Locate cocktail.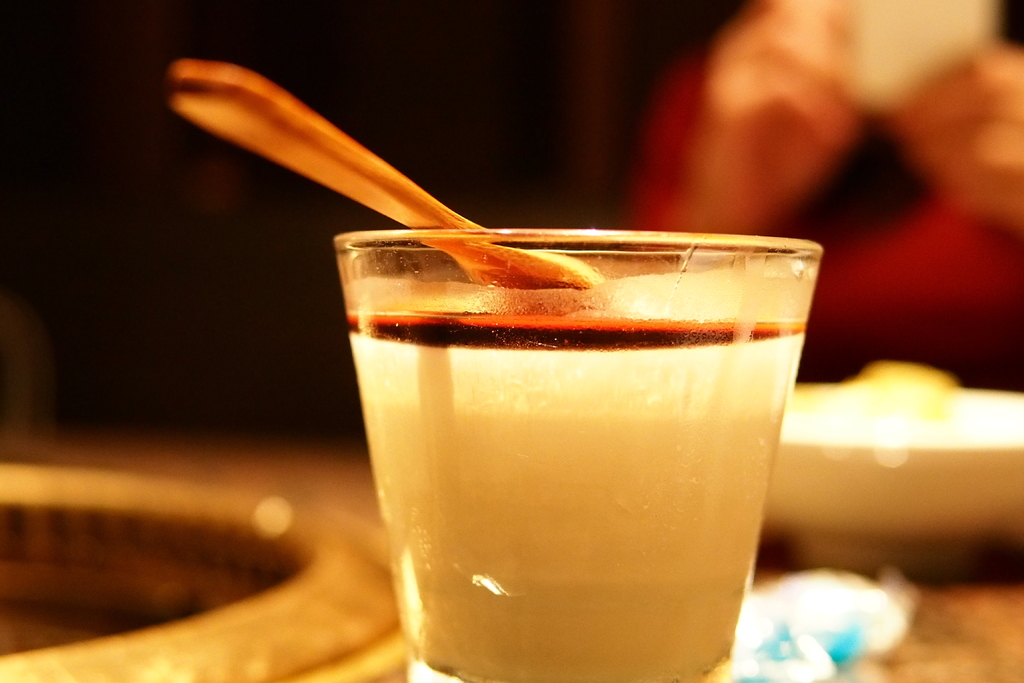
Bounding box: locate(166, 62, 827, 682).
